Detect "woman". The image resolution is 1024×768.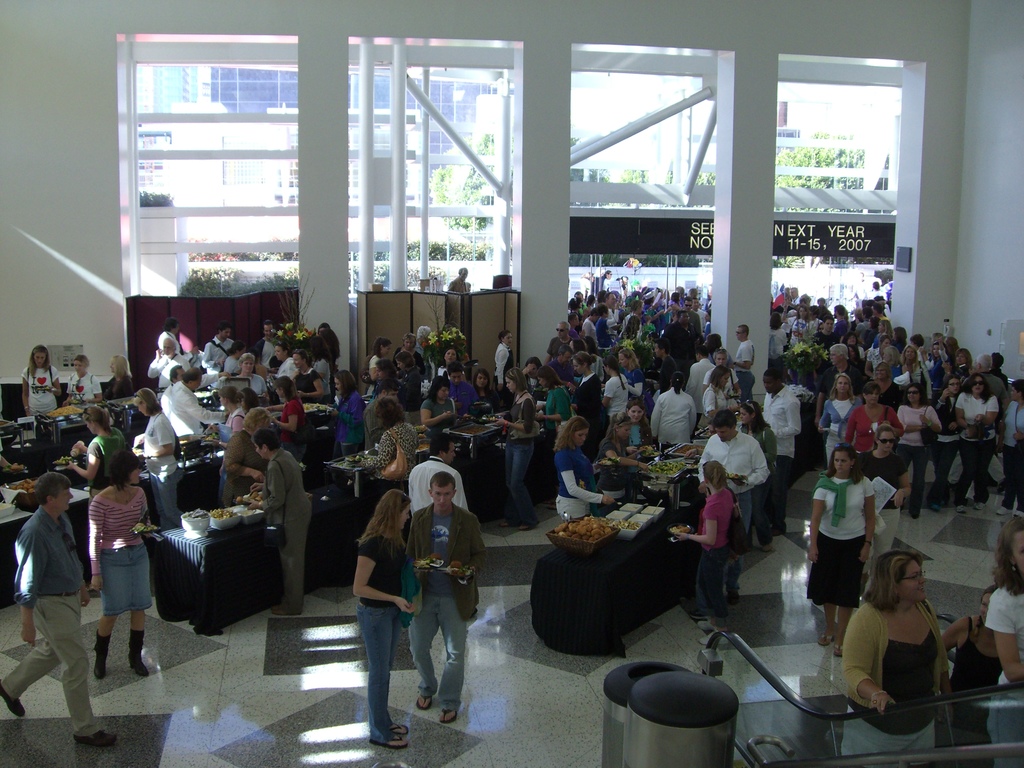
(887, 339, 921, 389).
